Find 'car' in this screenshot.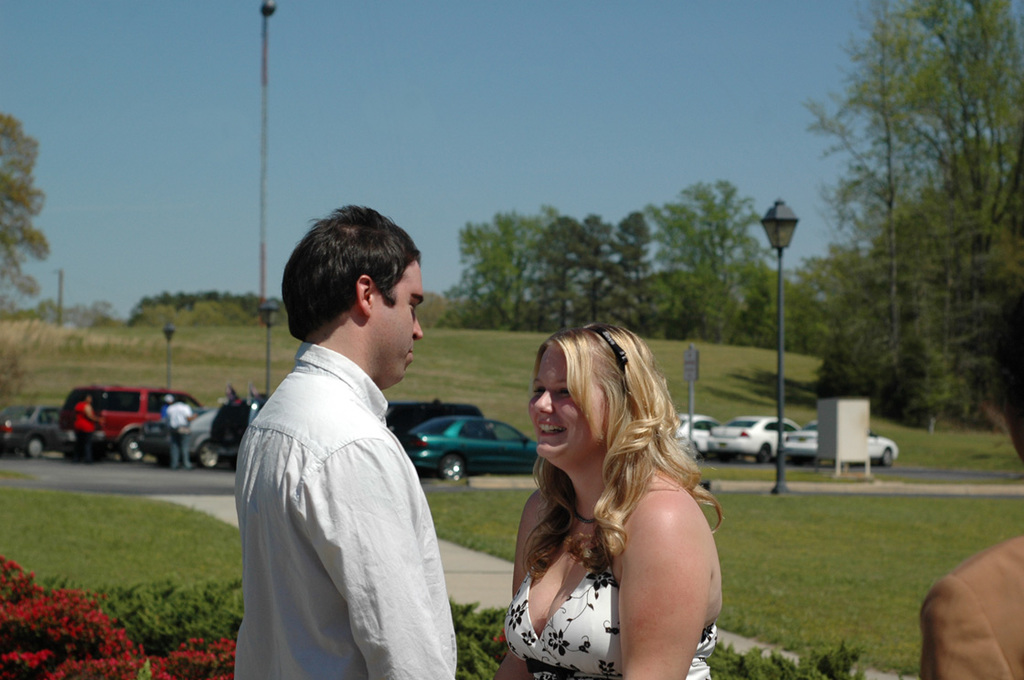
The bounding box for 'car' is [x1=386, y1=397, x2=495, y2=441].
